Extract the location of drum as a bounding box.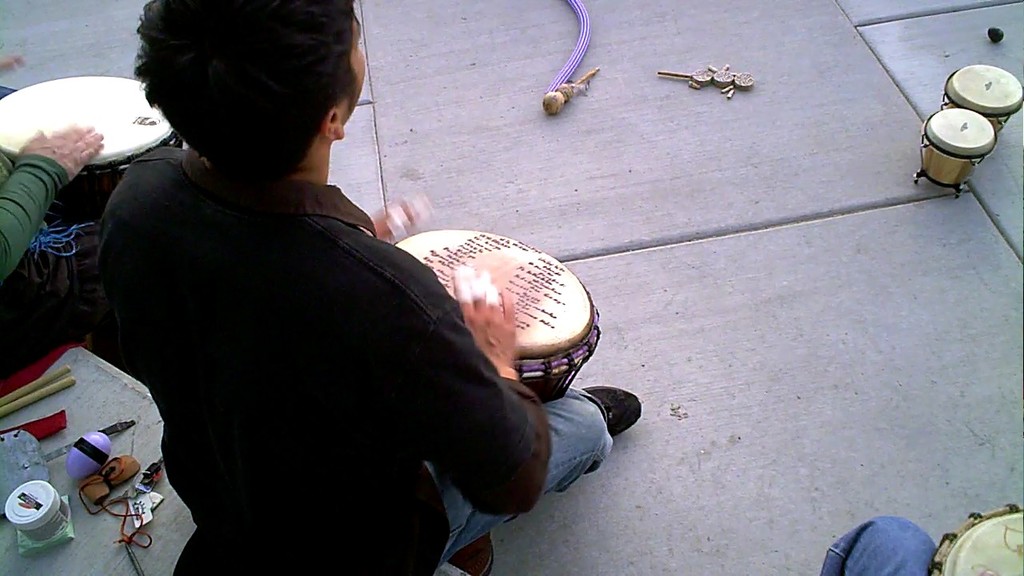
bbox=(913, 108, 998, 199).
